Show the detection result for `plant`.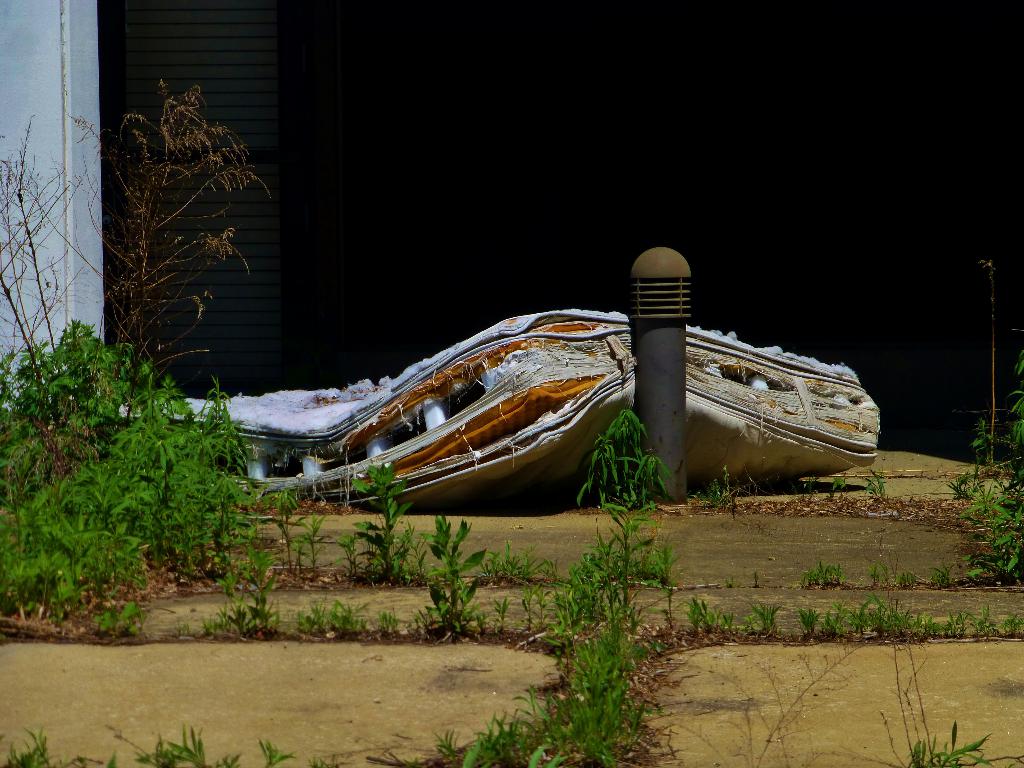
box(1, 723, 52, 767).
